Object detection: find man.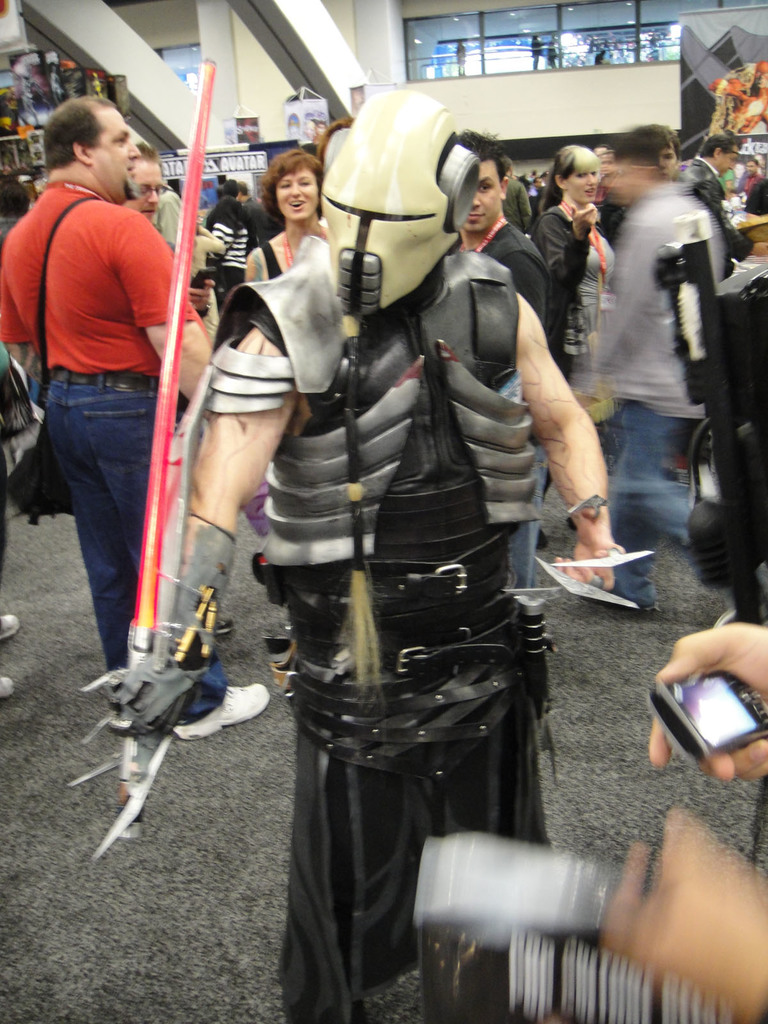
detection(683, 137, 767, 280).
